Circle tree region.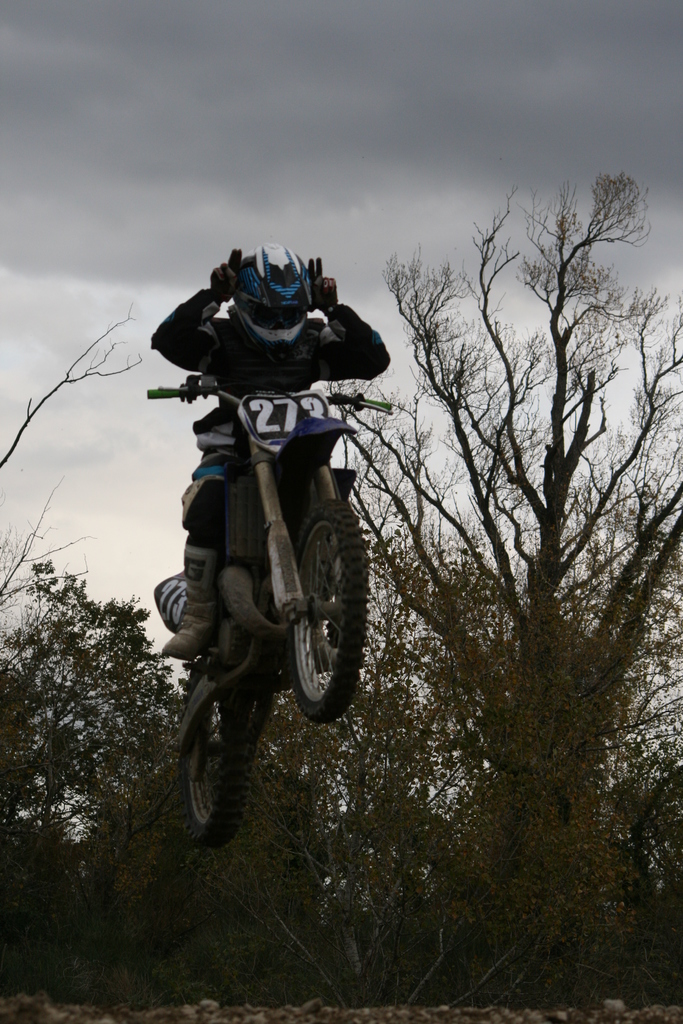
Region: <box>0,305,141,814</box>.
